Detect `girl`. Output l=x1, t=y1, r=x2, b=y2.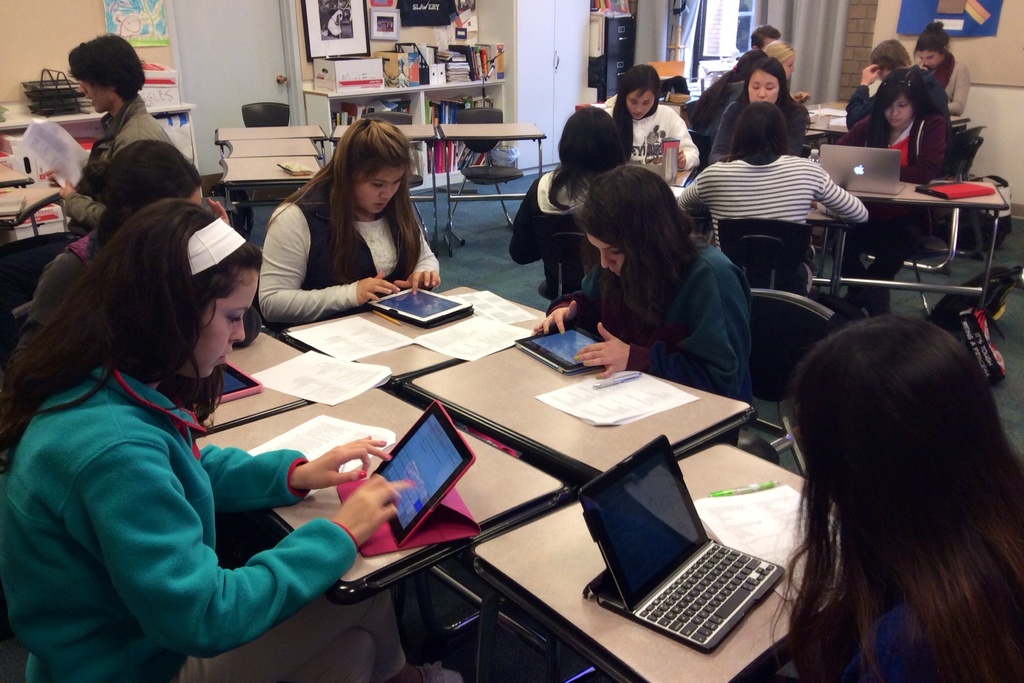
l=713, t=60, r=802, b=160.
